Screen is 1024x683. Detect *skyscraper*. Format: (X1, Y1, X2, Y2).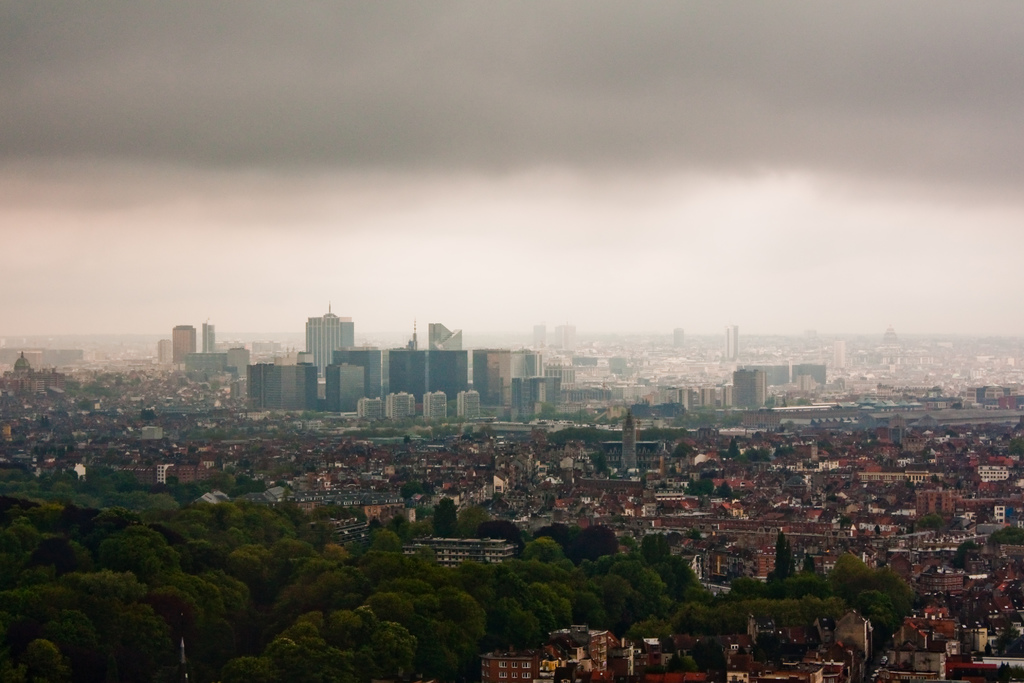
(470, 350, 518, 406).
